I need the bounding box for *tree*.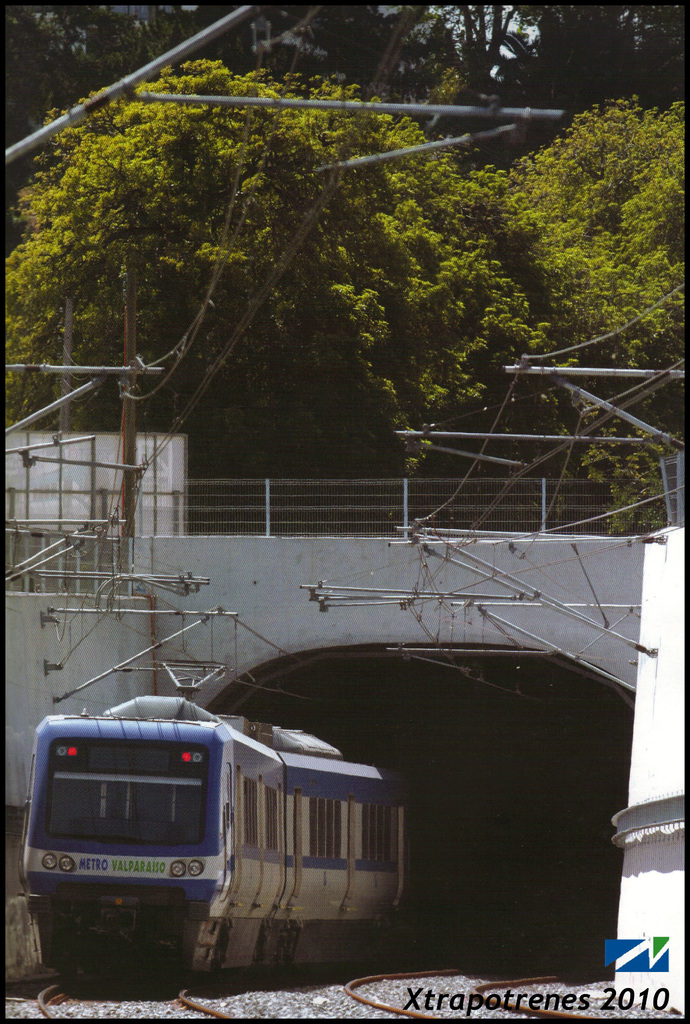
Here it is: 3,58,546,474.
